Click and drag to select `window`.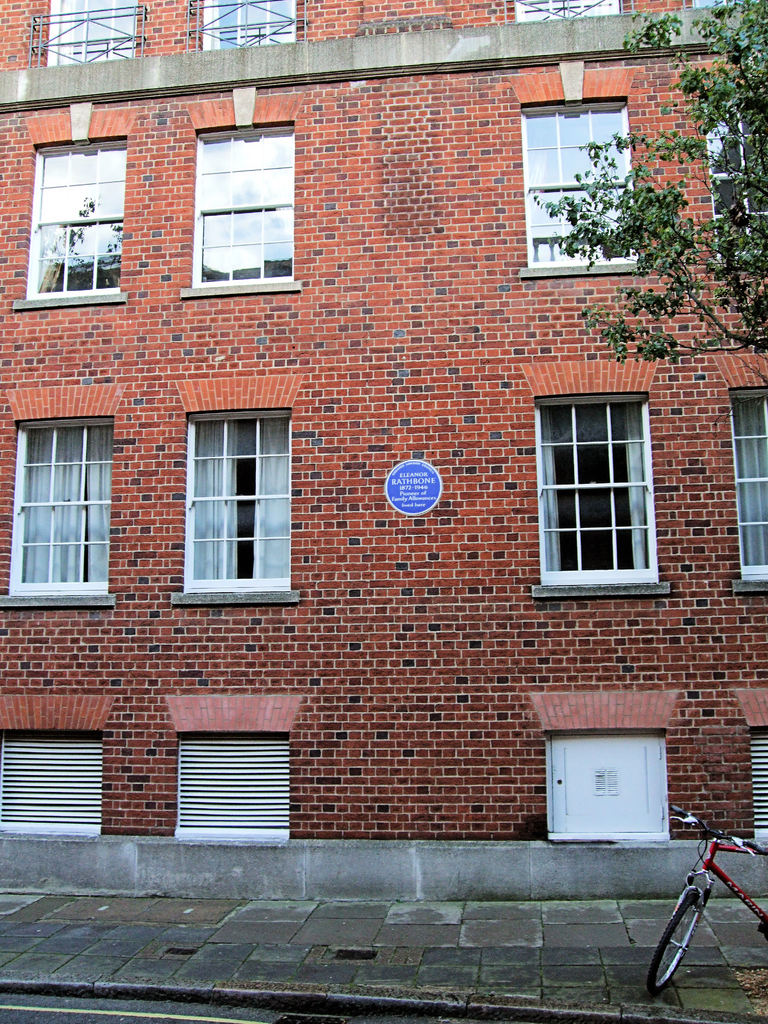
Selection: crop(182, 383, 298, 595).
